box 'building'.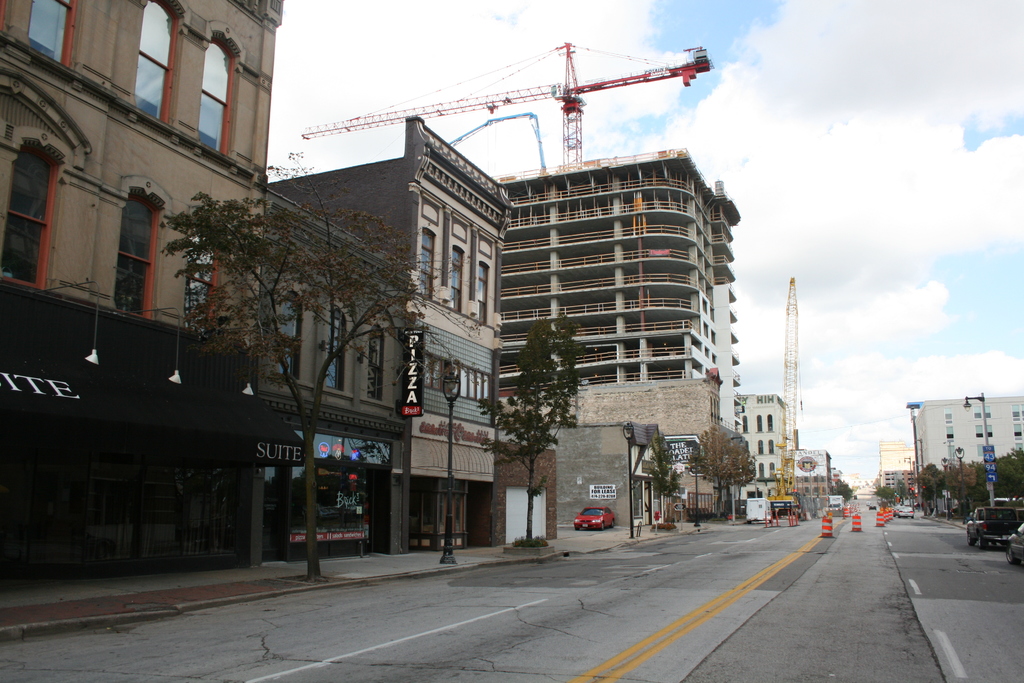
[x1=0, y1=0, x2=283, y2=575].
